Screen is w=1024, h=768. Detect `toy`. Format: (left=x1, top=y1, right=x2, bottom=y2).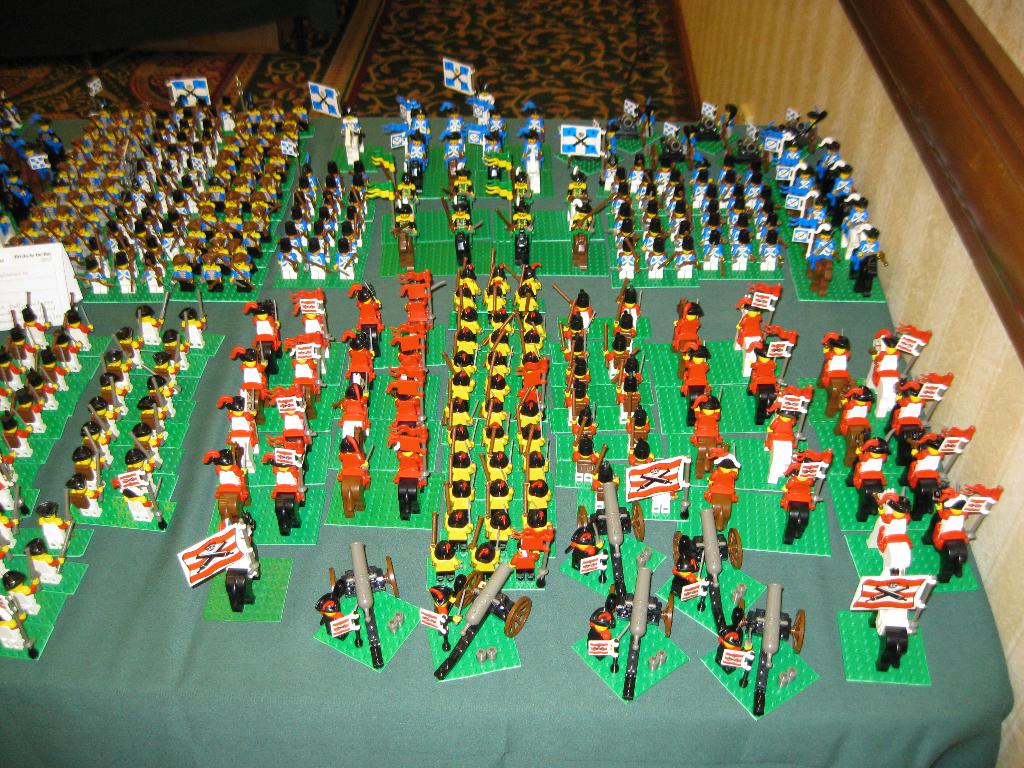
(left=724, top=186, right=742, bottom=212).
